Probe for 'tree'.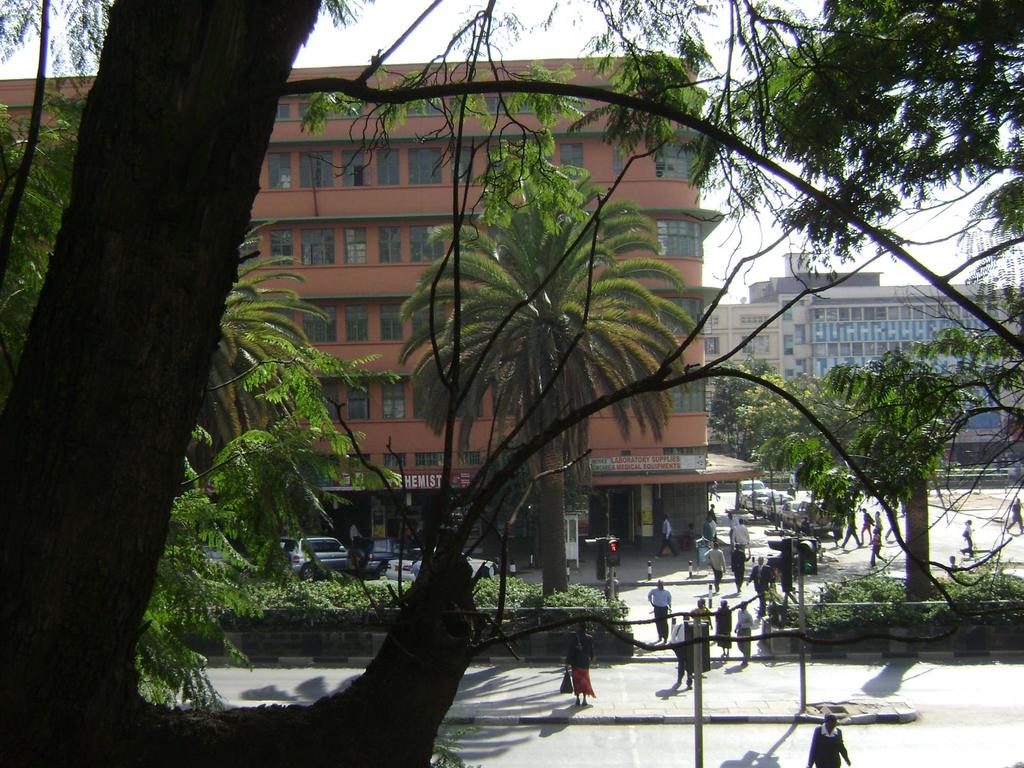
Probe result: {"x1": 392, "y1": 90, "x2": 717, "y2": 653}.
